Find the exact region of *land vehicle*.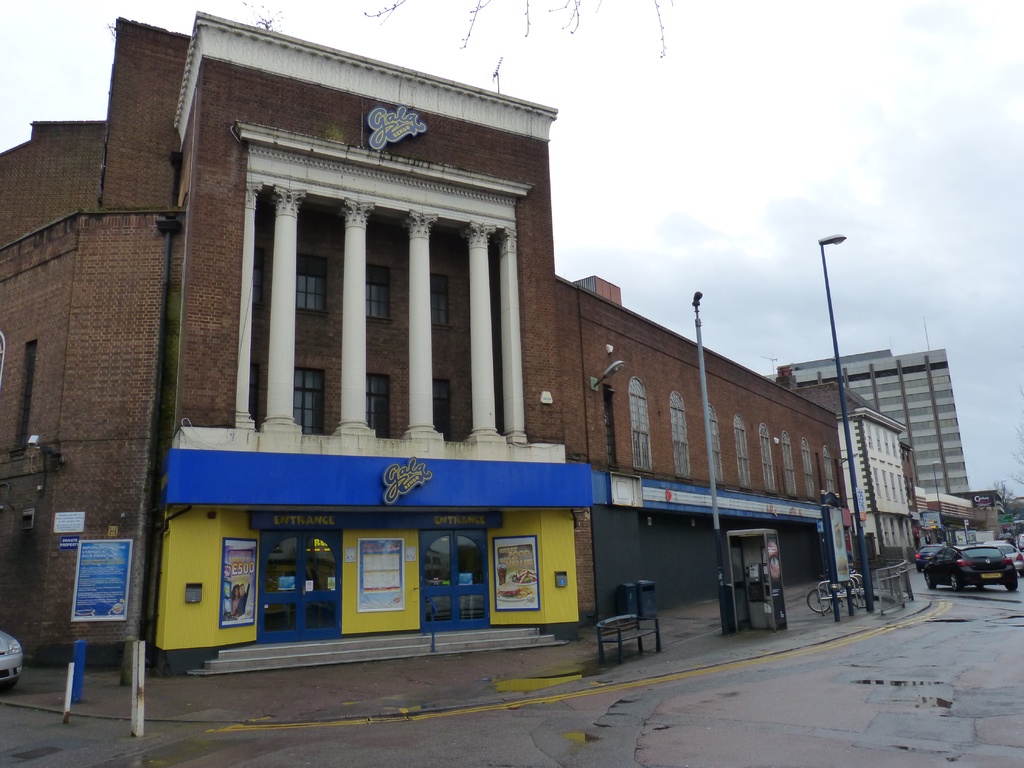
Exact region: detection(1018, 536, 1022, 547).
